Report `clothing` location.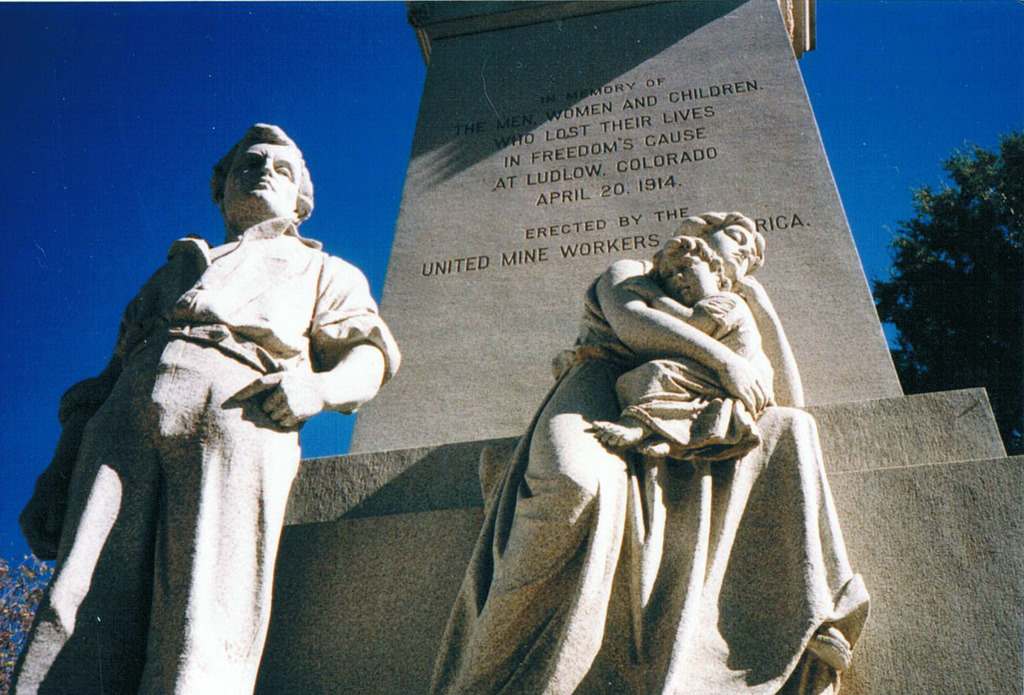
Report: <bbox>616, 295, 773, 460</bbox>.
